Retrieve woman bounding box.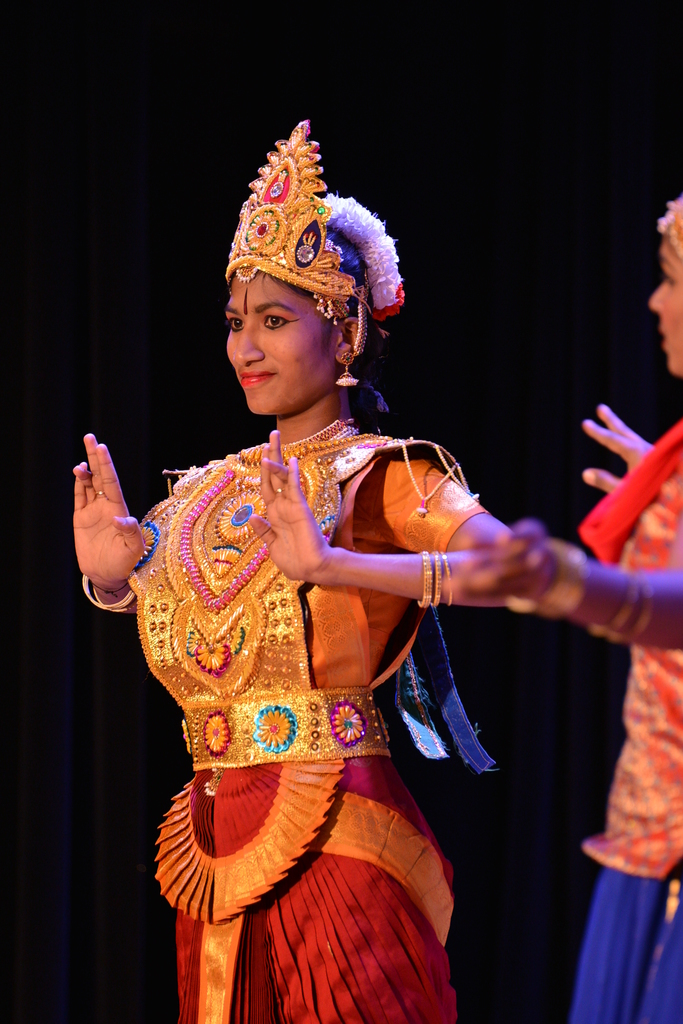
Bounding box: detection(72, 114, 512, 1023).
